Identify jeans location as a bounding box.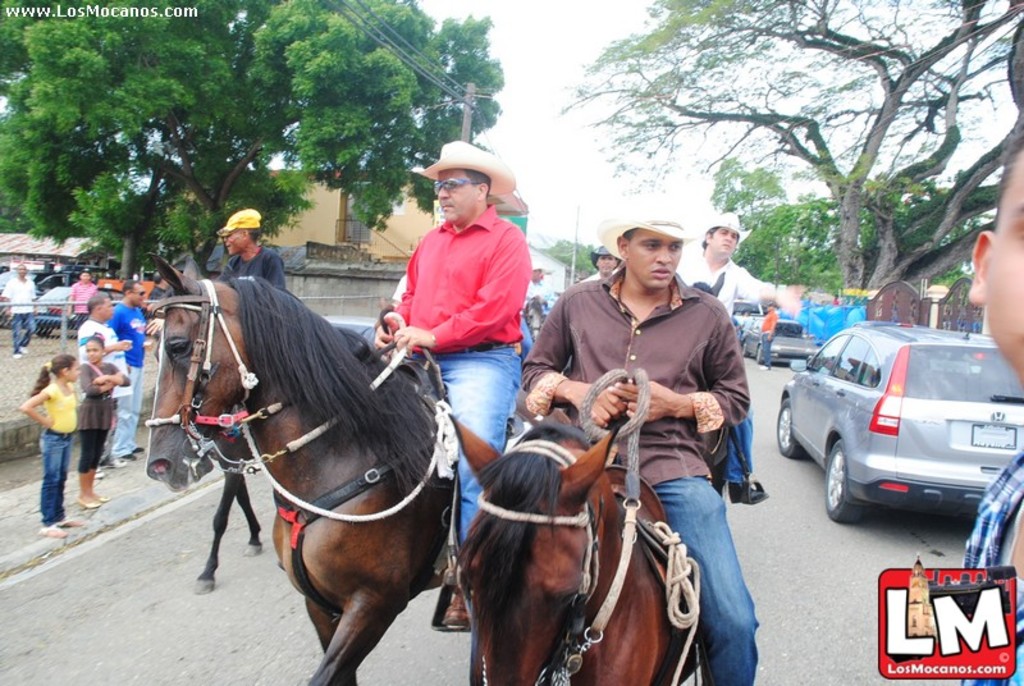
[667,470,771,674].
